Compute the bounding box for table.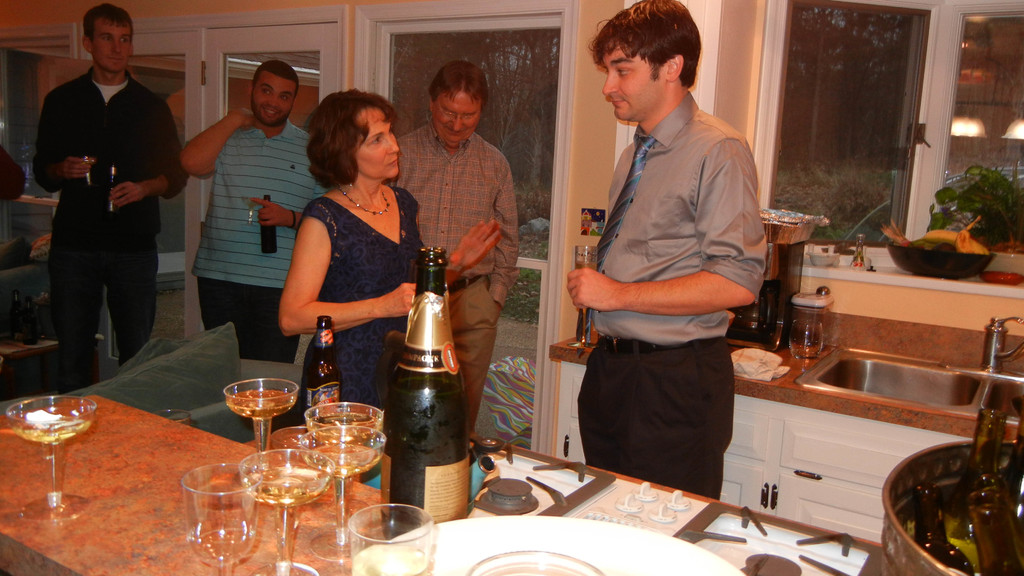
bbox=[0, 333, 60, 398].
